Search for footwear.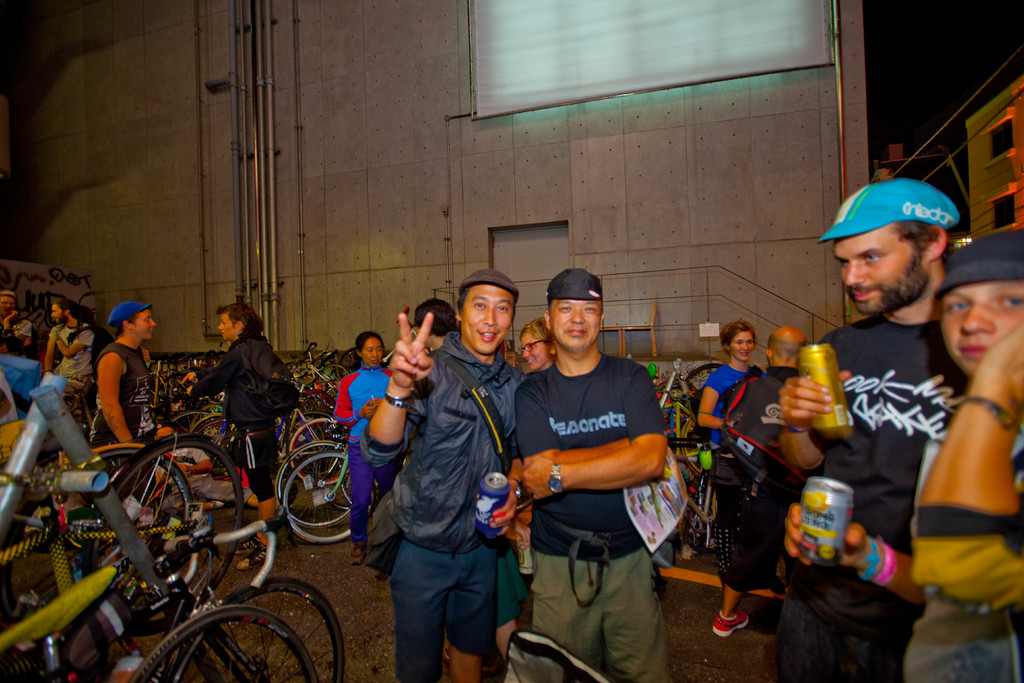
Found at pyautogui.locateOnScreen(712, 607, 748, 636).
